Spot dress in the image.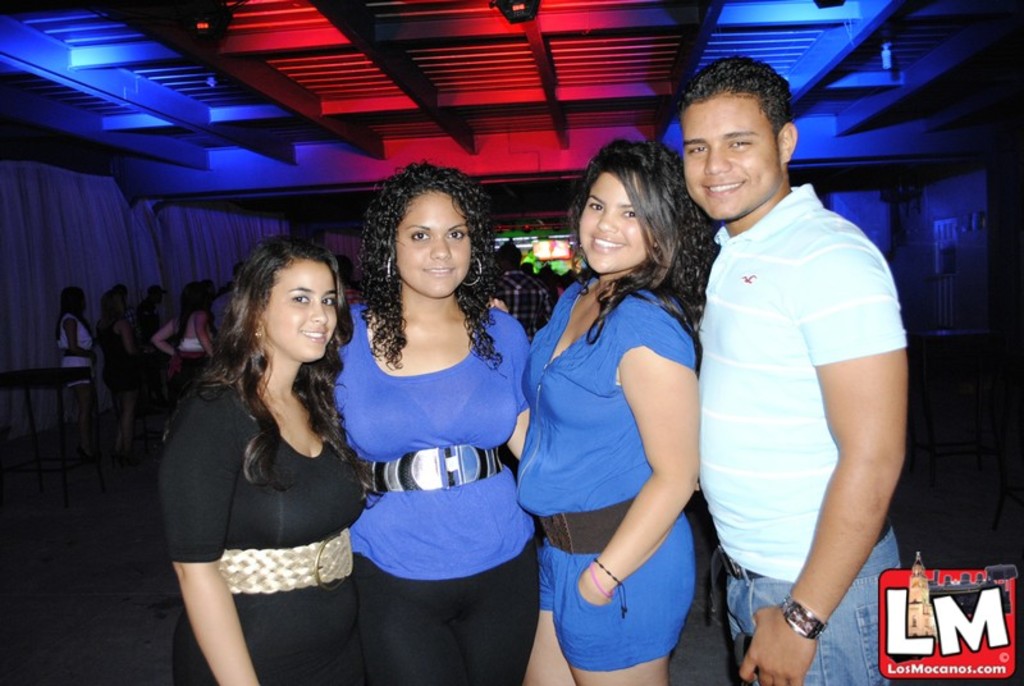
dress found at rect(154, 387, 366, 685).
